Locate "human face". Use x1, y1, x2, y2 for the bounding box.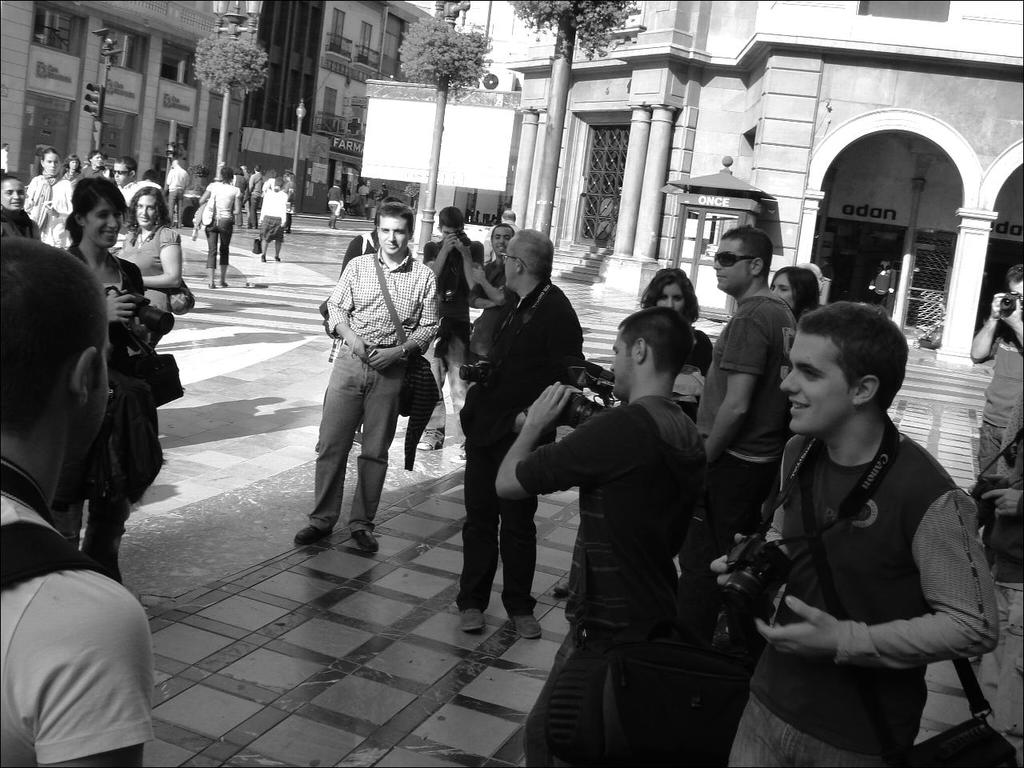
86, 330, 112, 458.
